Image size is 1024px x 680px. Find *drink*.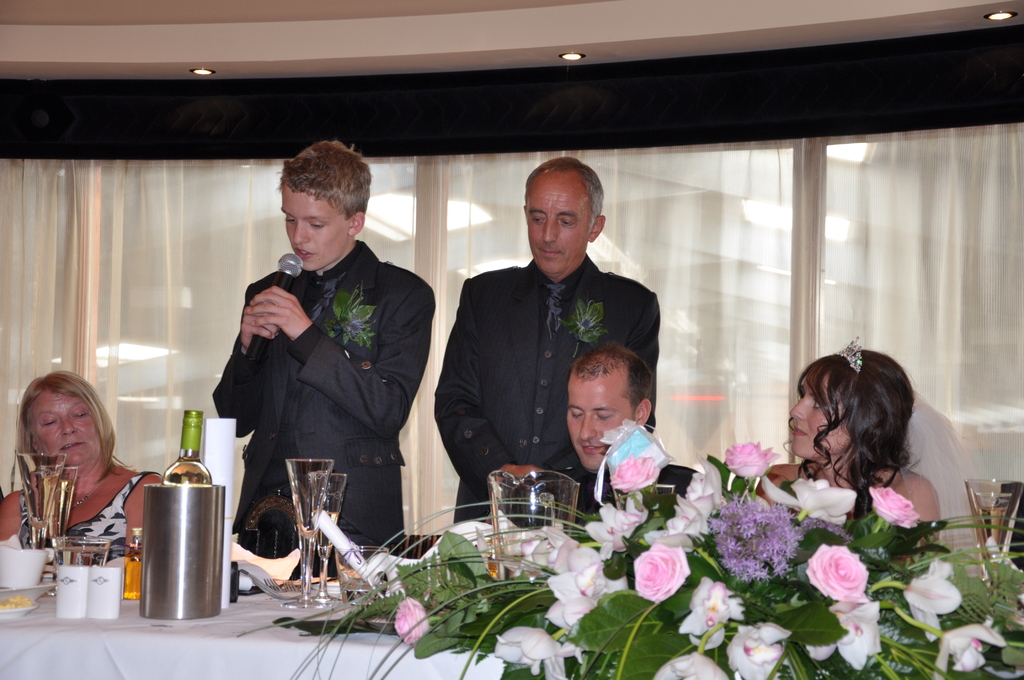
x1=47, y1=478, x2=74, y2=538.
